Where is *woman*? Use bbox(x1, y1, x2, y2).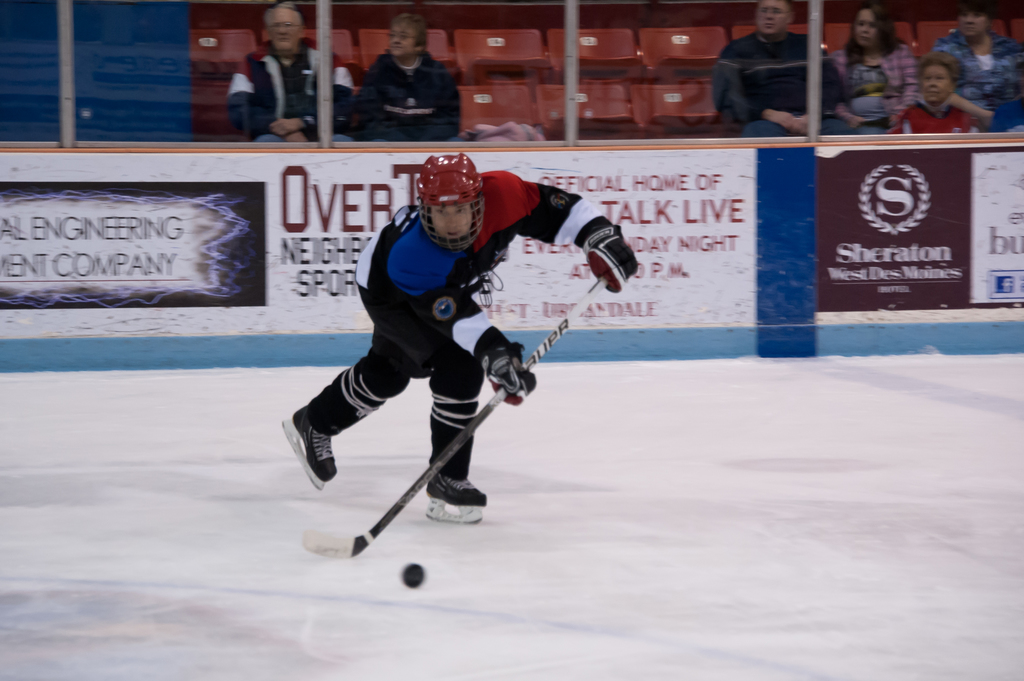
bbox(355, 10, 469, 144).
